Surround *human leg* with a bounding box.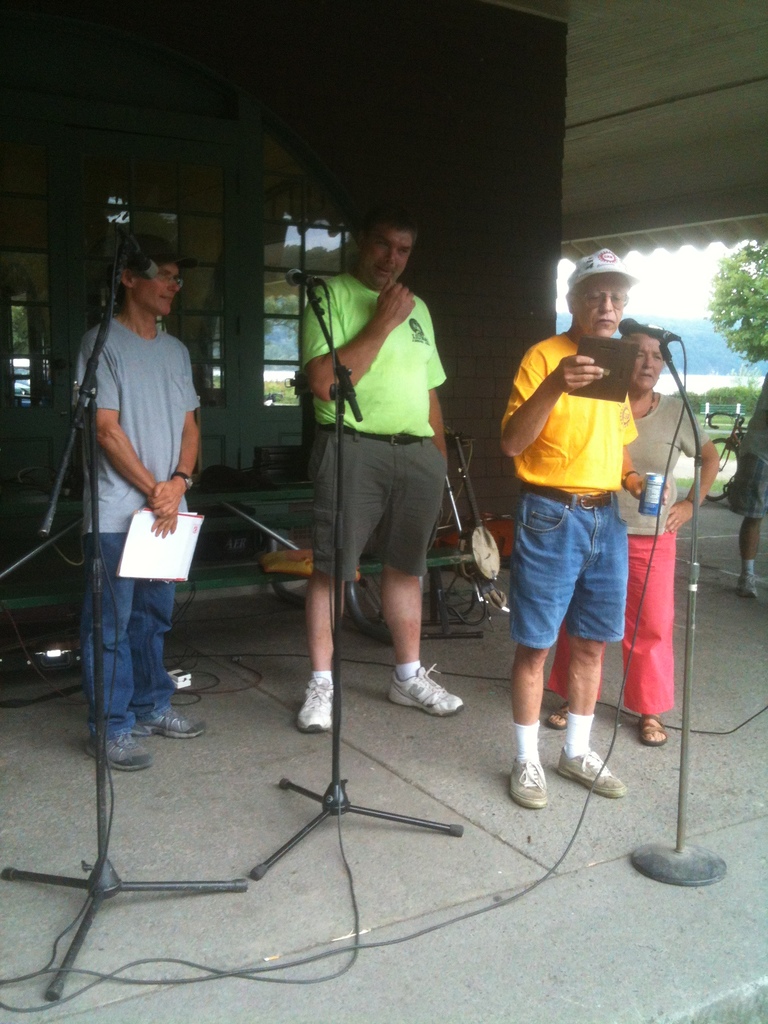
380 435 458 714.
